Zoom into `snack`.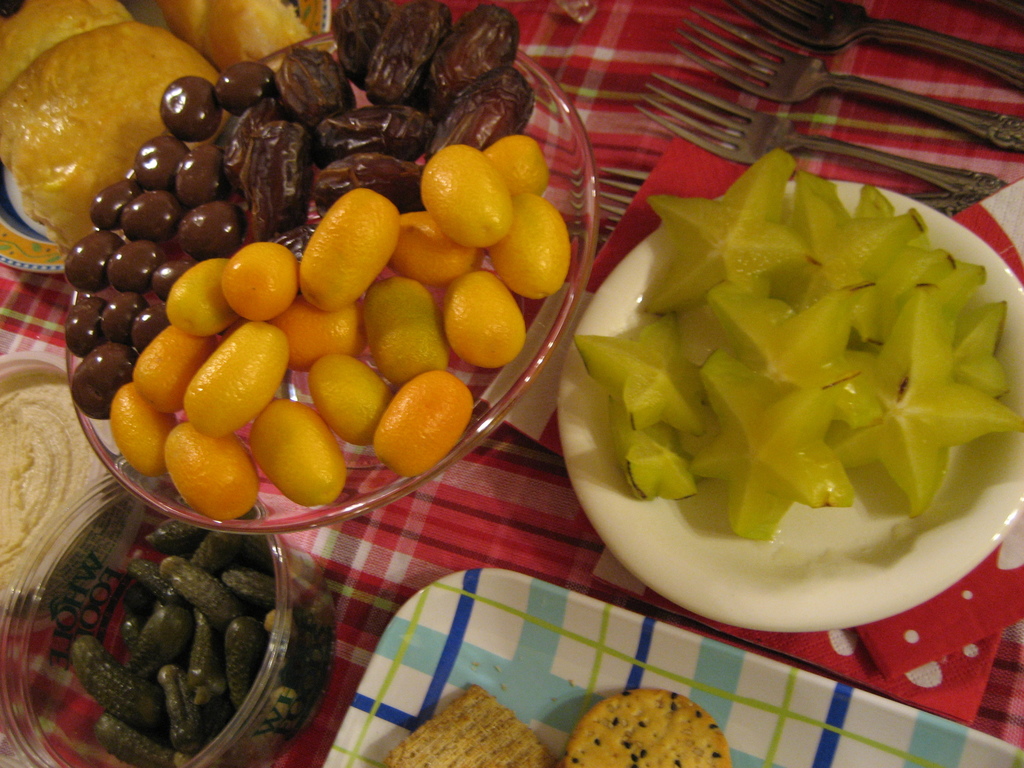
Zoom target: rect(0, 14, 200, 229).
